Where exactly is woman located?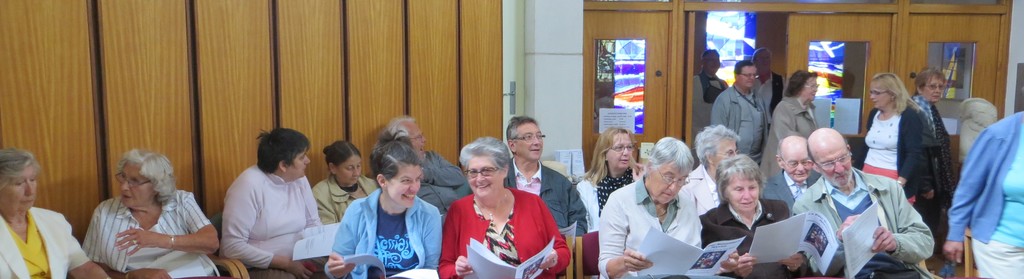
Its bounding box is l=906, t=65, r=960, b=240.
